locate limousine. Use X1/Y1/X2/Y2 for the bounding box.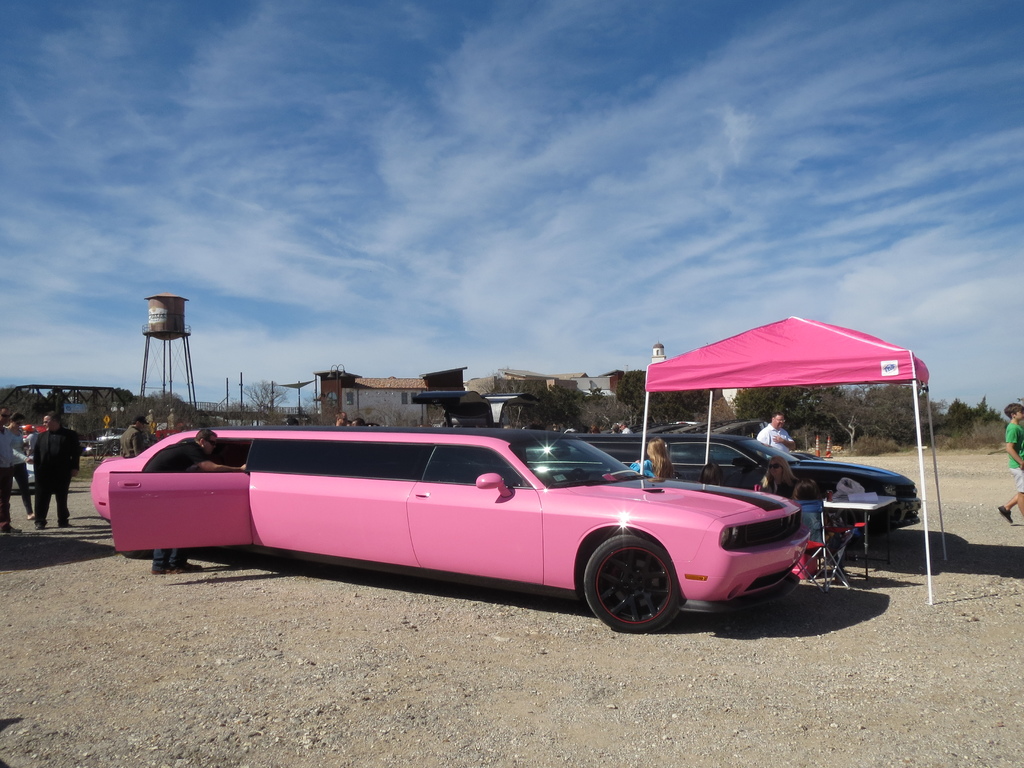
409/365/922/549.
